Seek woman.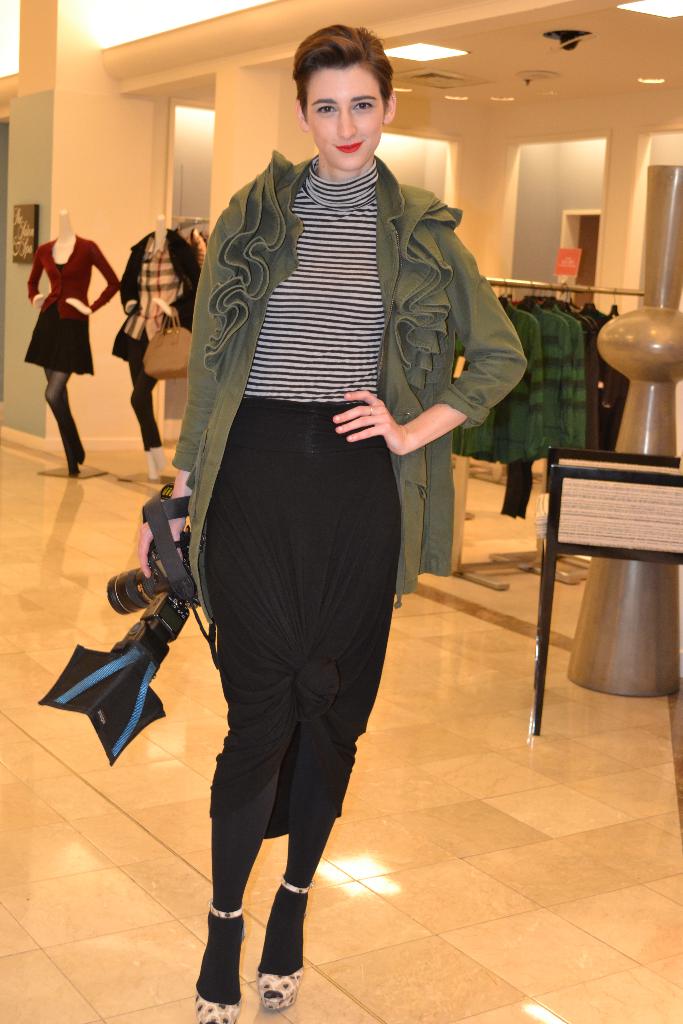
pyautogui.locateOnScreen(15, 198, 113, 459).
